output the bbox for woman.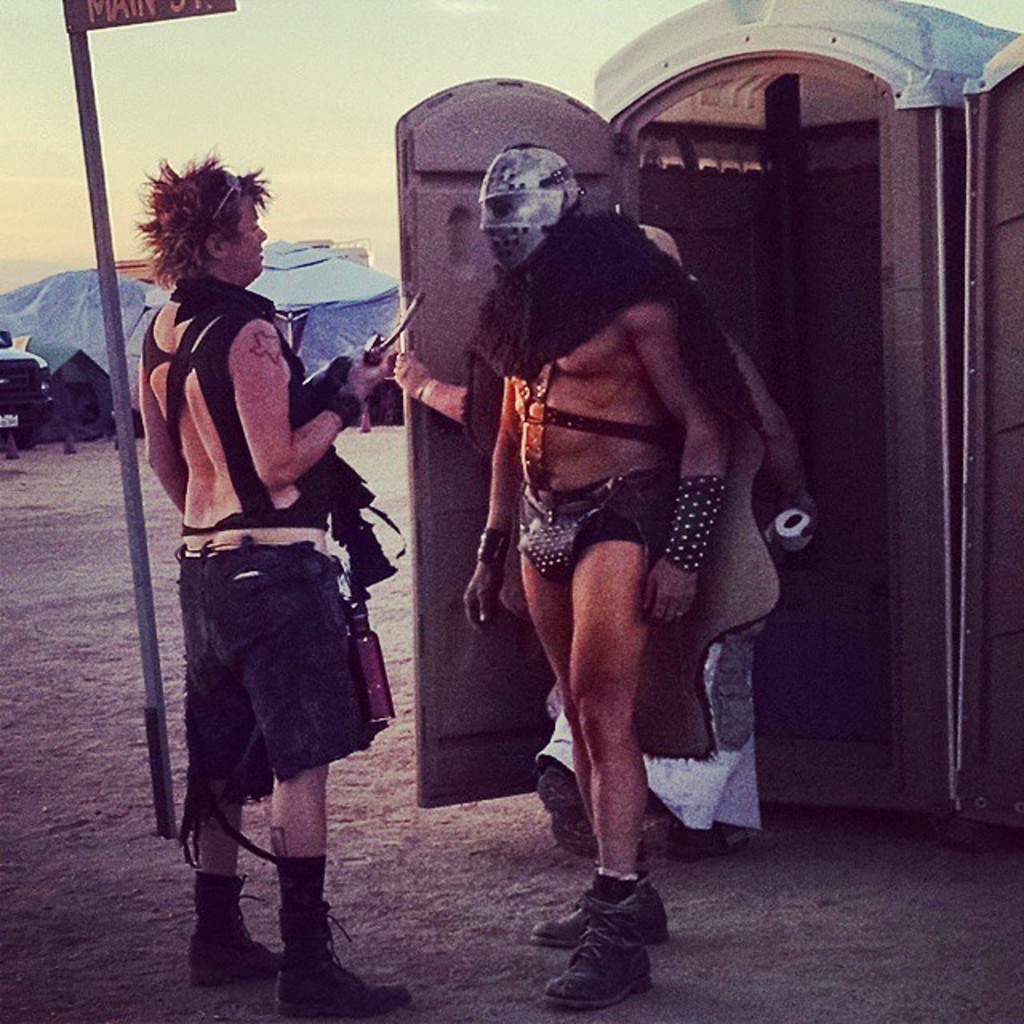
BBox(152, 147, 414, 1022).
